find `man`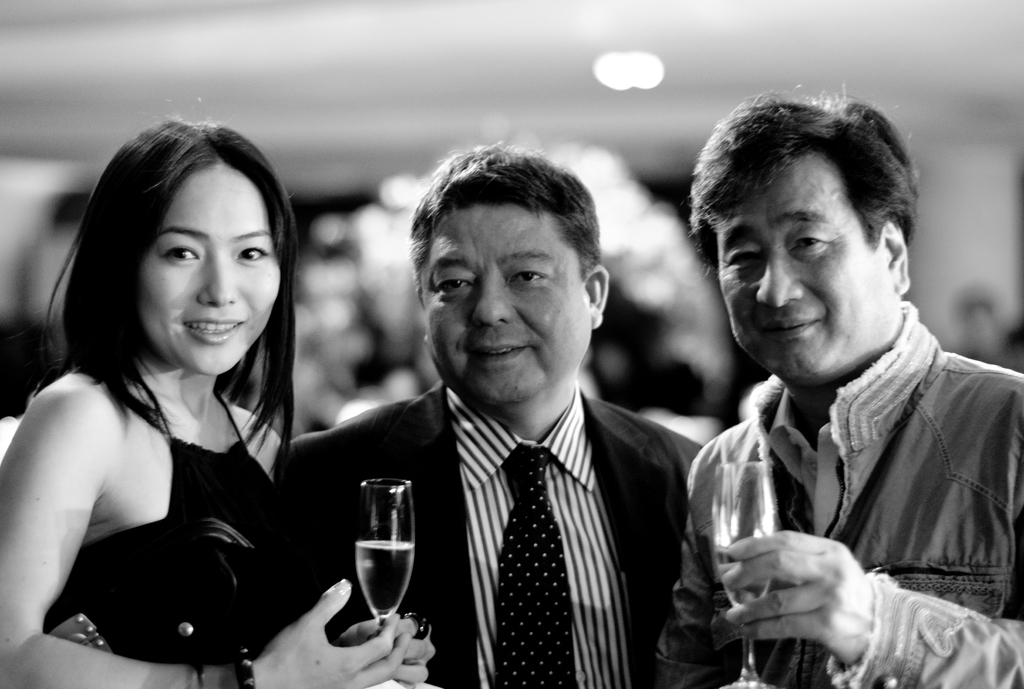
278/141/703/688
